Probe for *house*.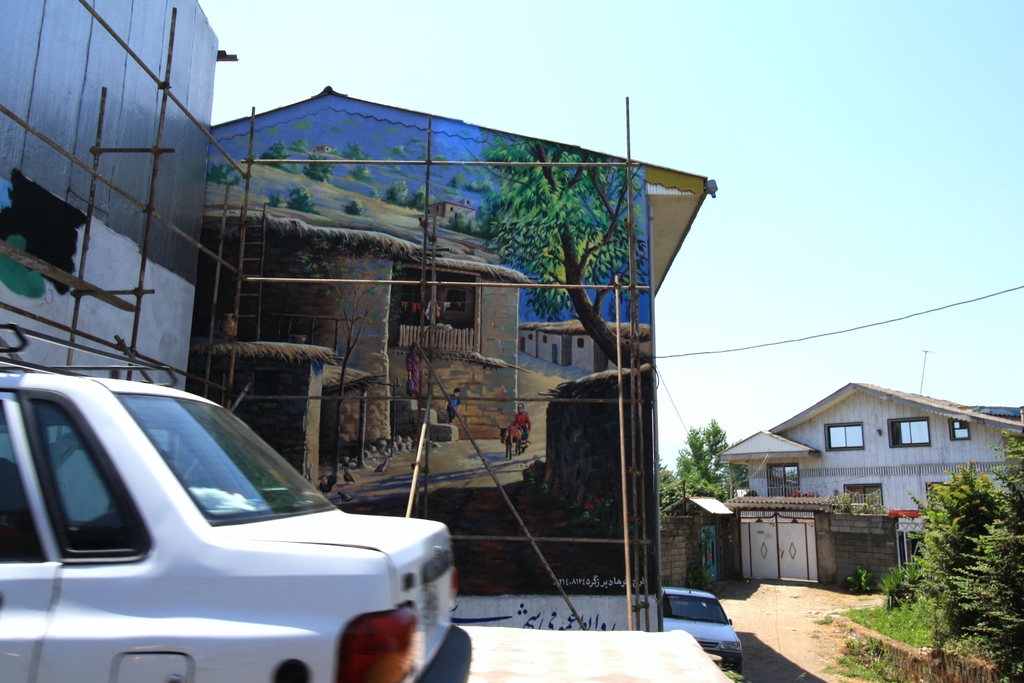
Probe result: 207, 89, 707, 644.
